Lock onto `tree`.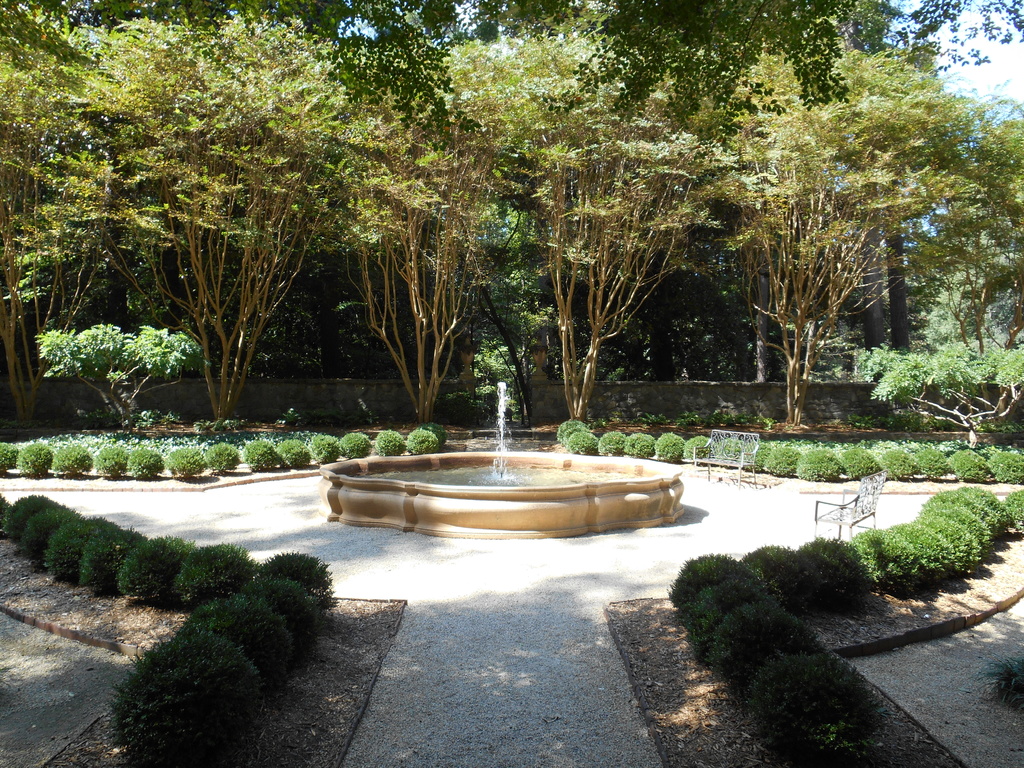
Locked: (x1=507, y1=56, x2=698, y2=426).
